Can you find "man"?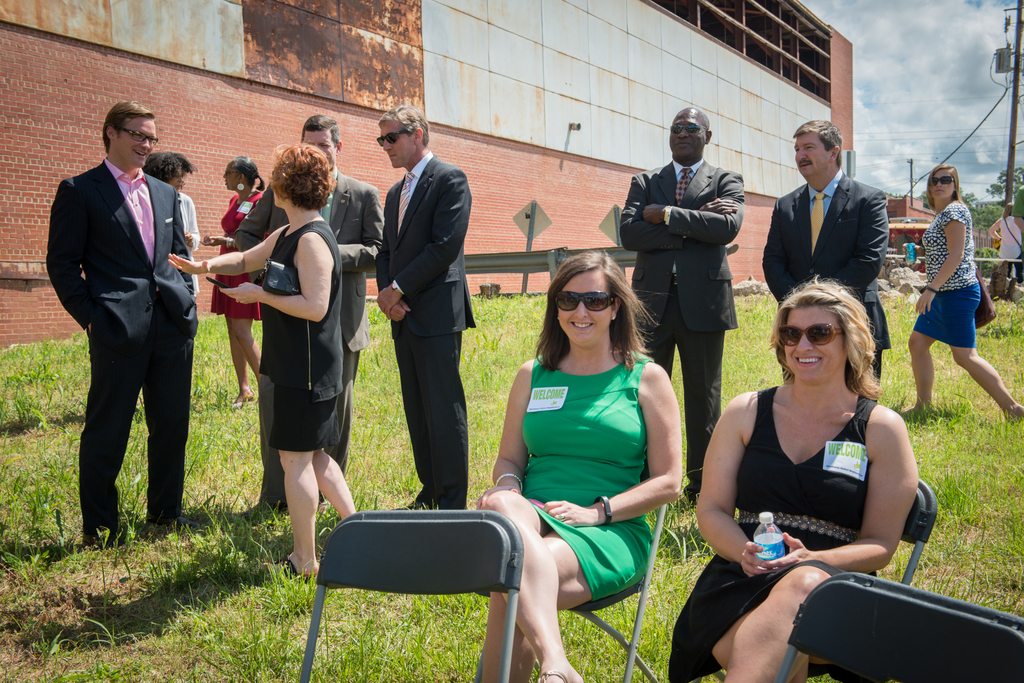
Yes, bounding box: 367/99/475/513.
